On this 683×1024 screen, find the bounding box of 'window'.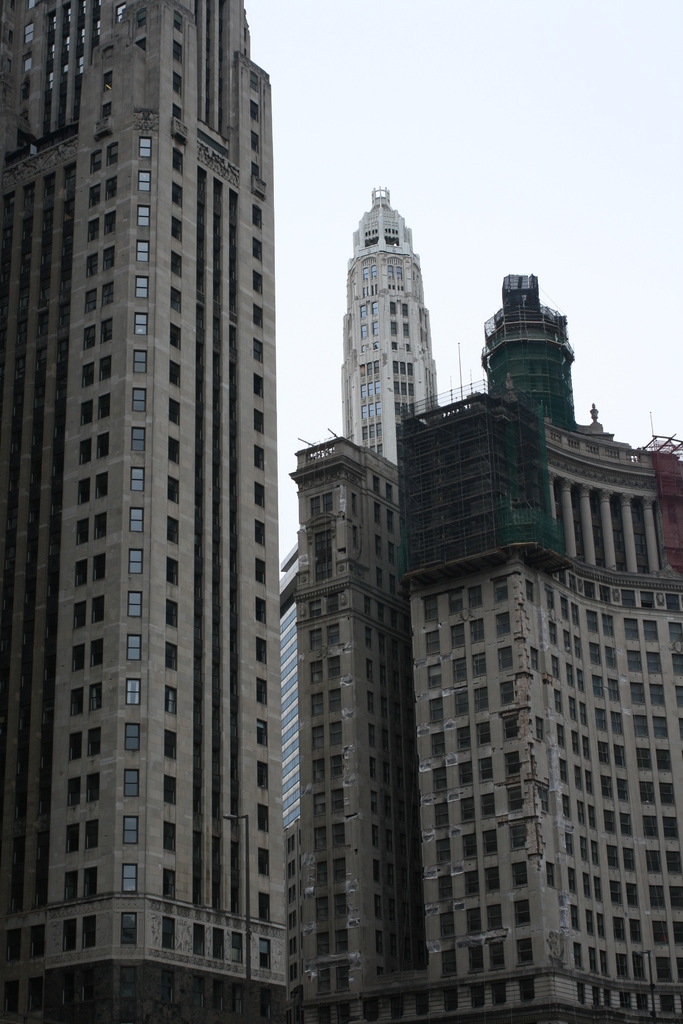
Bounding box: detection(666, 849, 682, 872).
